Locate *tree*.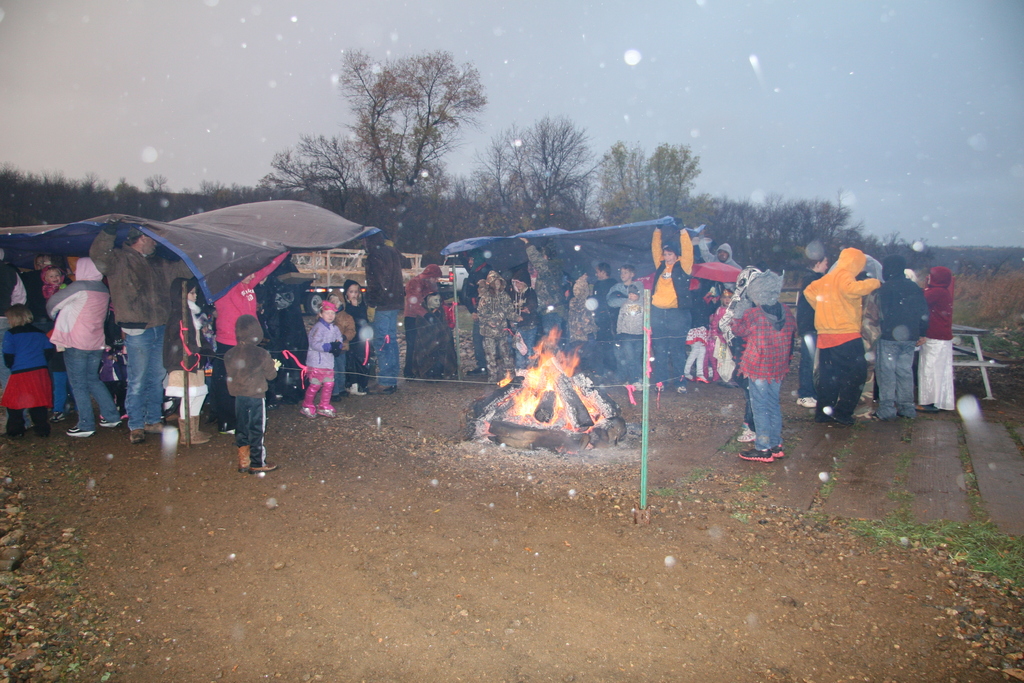
Bounding box: {"x1": 753, "y1": 189, "x2": 804, "y2": 273}.
